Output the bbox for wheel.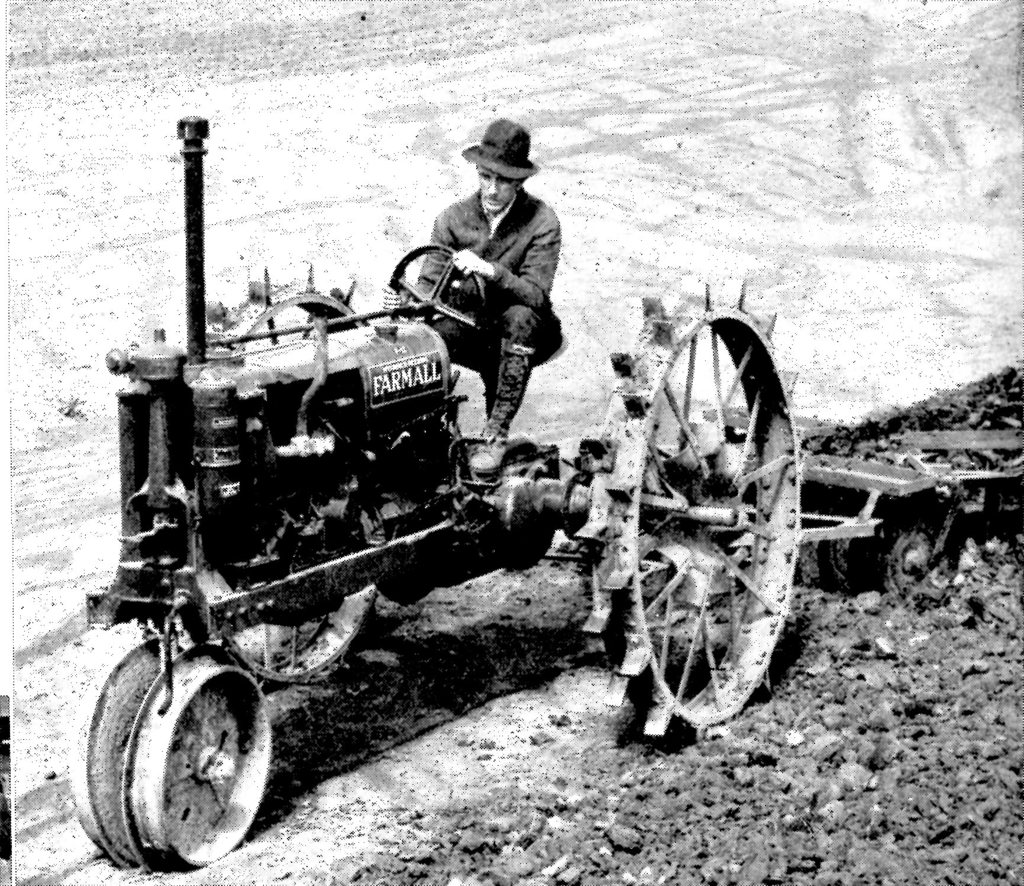
{"left": 575, "top": 283, "right": 806, "bottom": 745}.
